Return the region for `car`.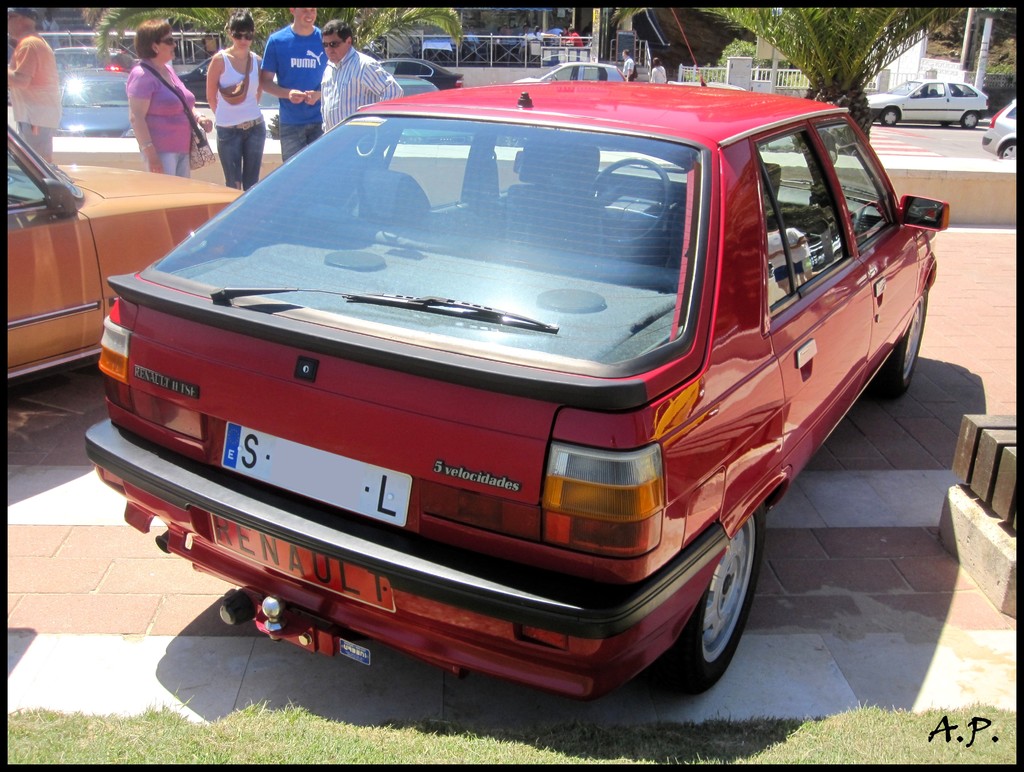
861:79:984:127.
